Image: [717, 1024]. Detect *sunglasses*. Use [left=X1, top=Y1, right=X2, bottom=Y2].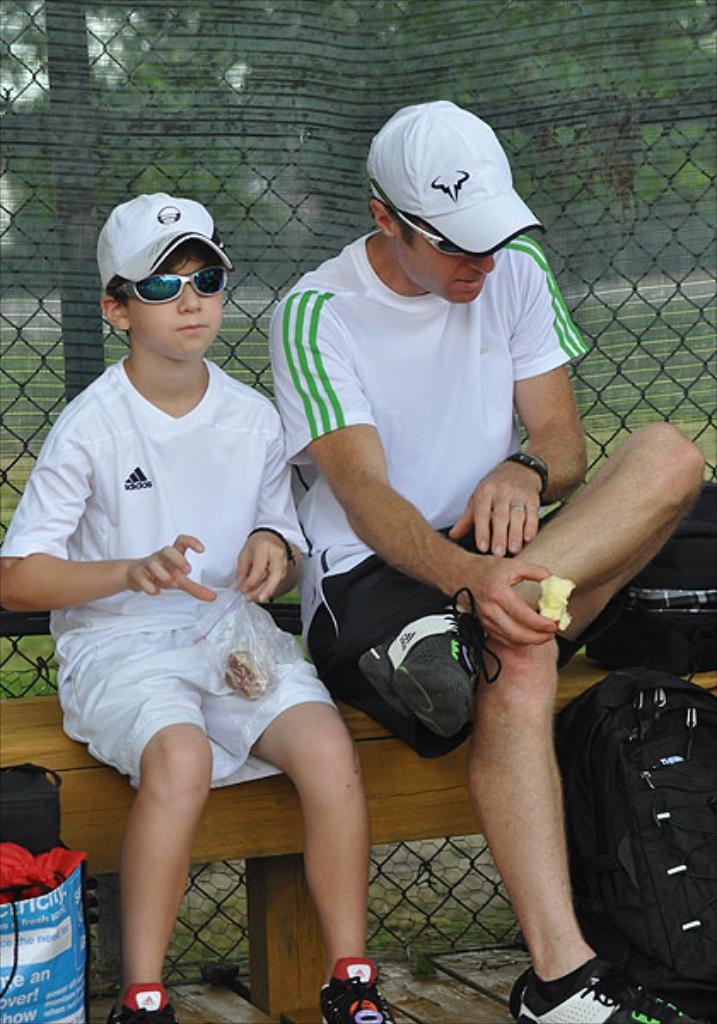
[left=118, top=268, right=230, bottom=307].
